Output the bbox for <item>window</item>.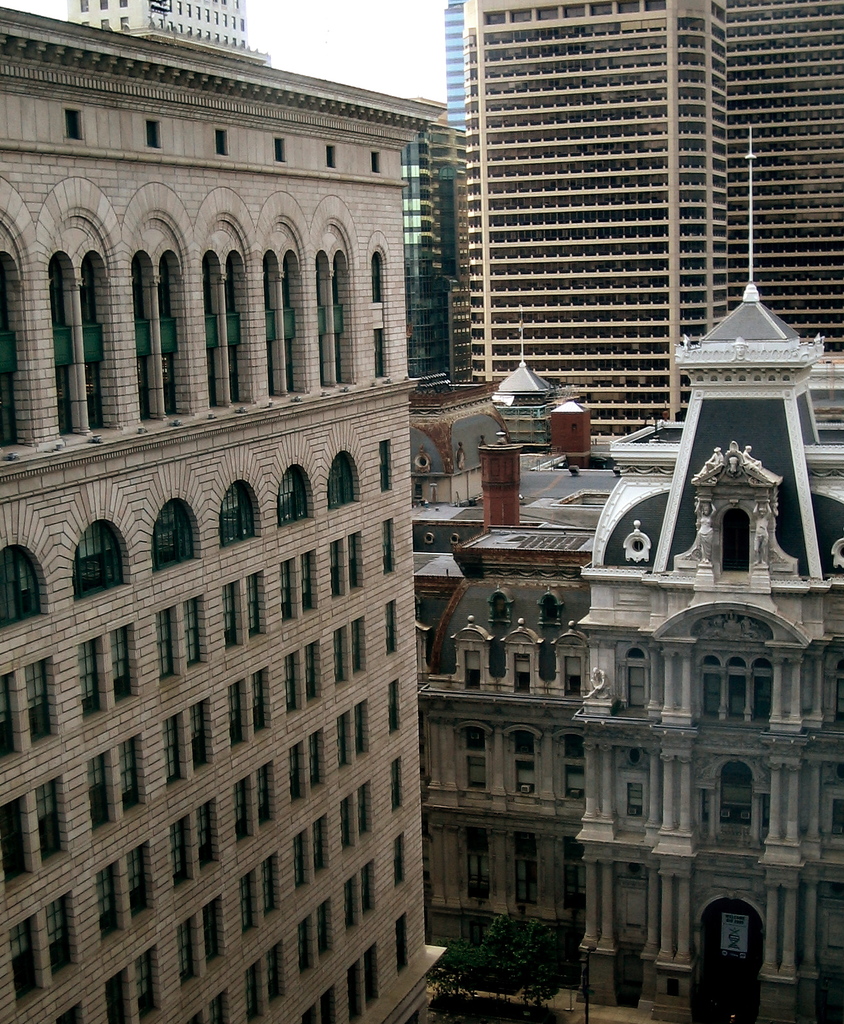
left=206, top=990, right=231, bottom=1023.
